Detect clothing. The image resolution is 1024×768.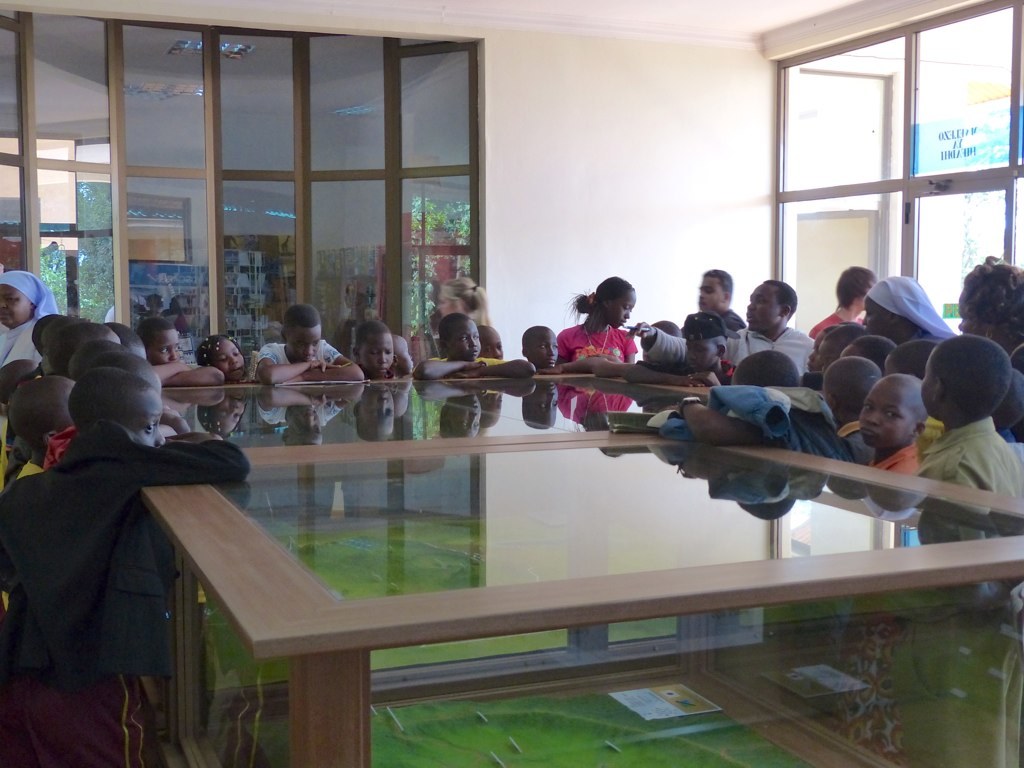
box(18, 356, 206, 738).
